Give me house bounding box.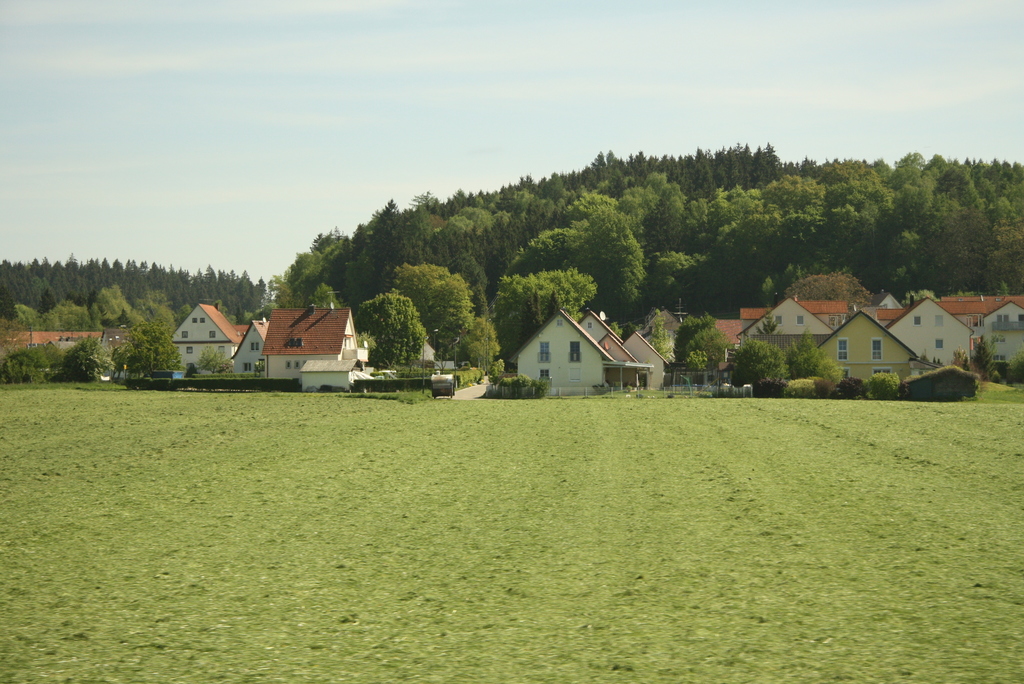
[left=515, top=305, right=618, bottom=391].
